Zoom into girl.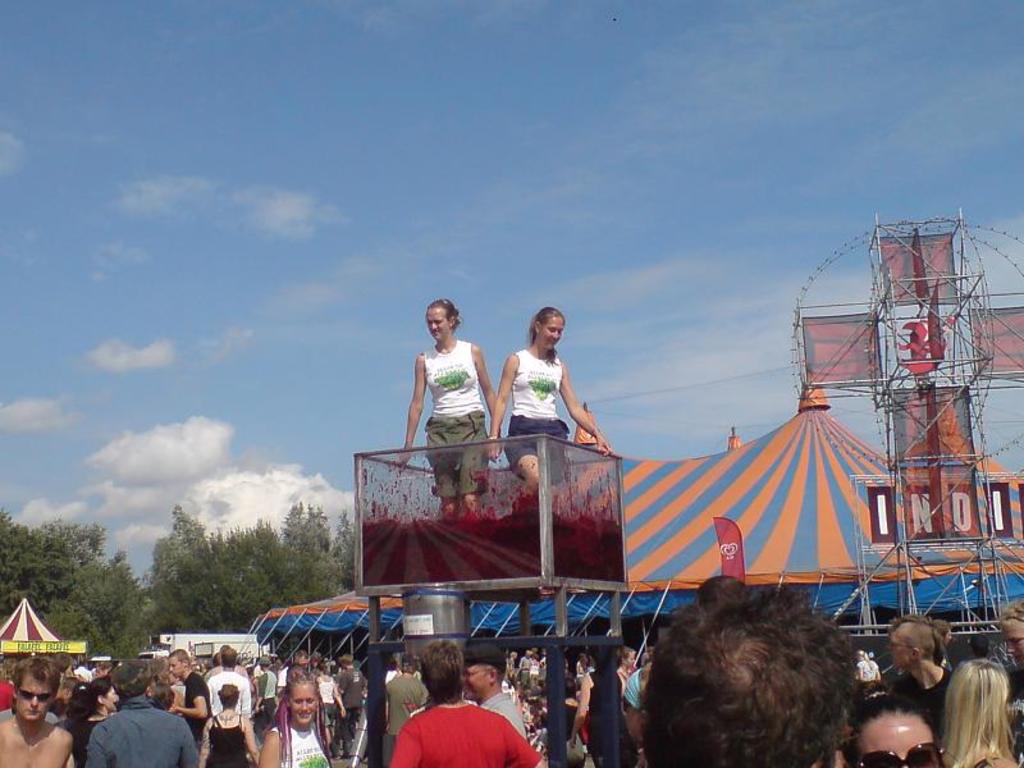
Zoom target: select_region(261, 675, 332, 767).
